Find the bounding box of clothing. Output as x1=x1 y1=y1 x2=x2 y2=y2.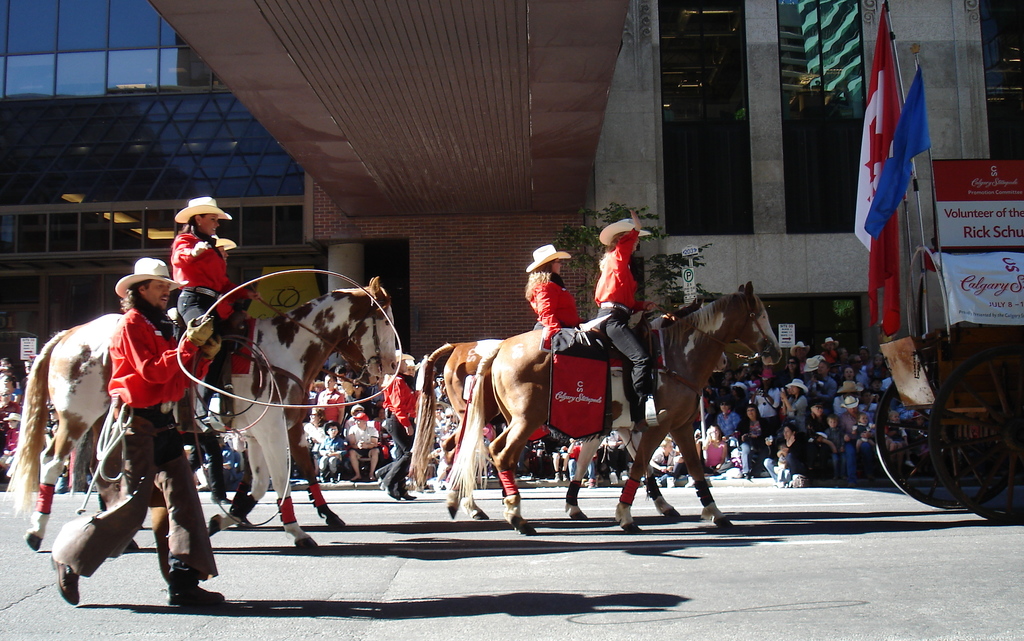
x1=786 y1=390 x2=808 y2=436.
